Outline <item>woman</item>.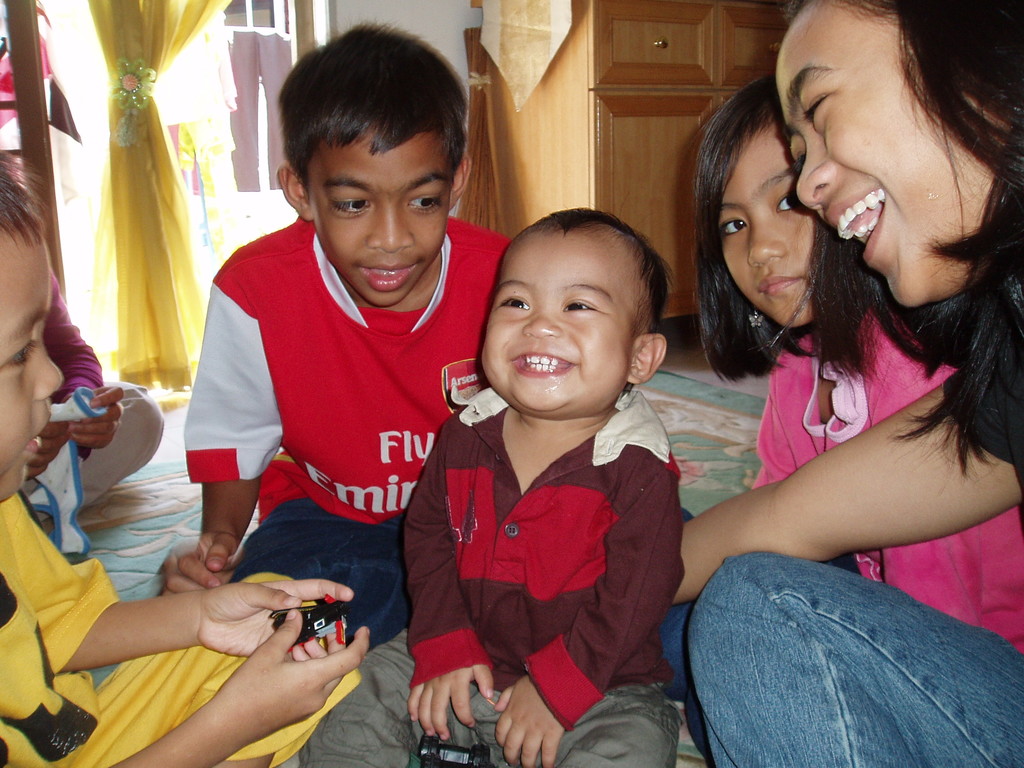
Outline: l=660, t=0, r=1023, b=767.
